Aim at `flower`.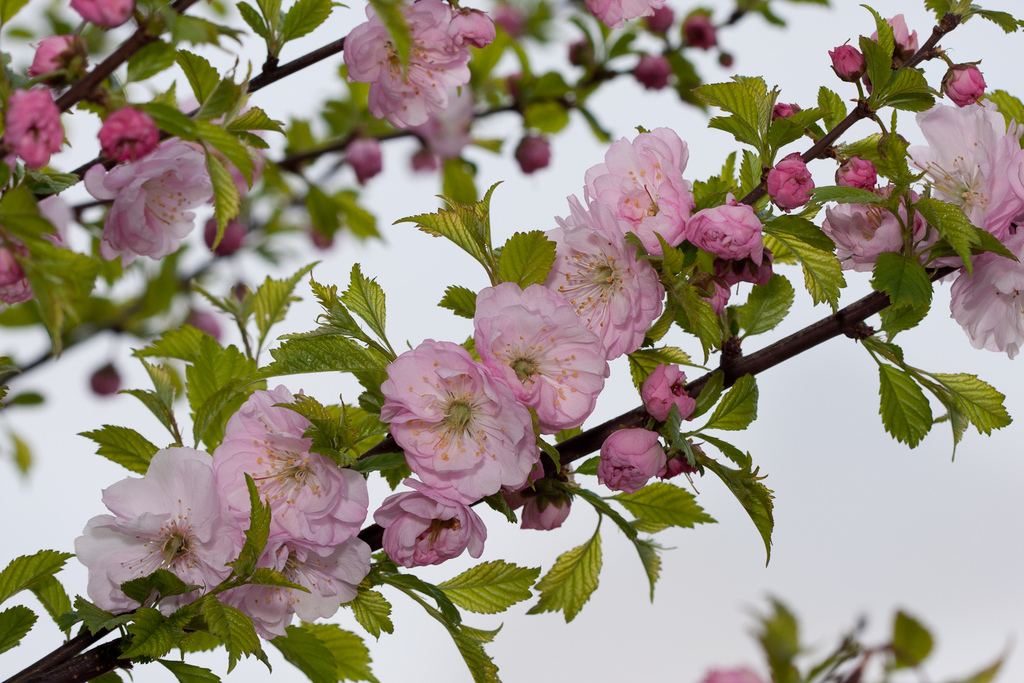
Aimed at x1=580 y1=0 x2=670 y2=30.
